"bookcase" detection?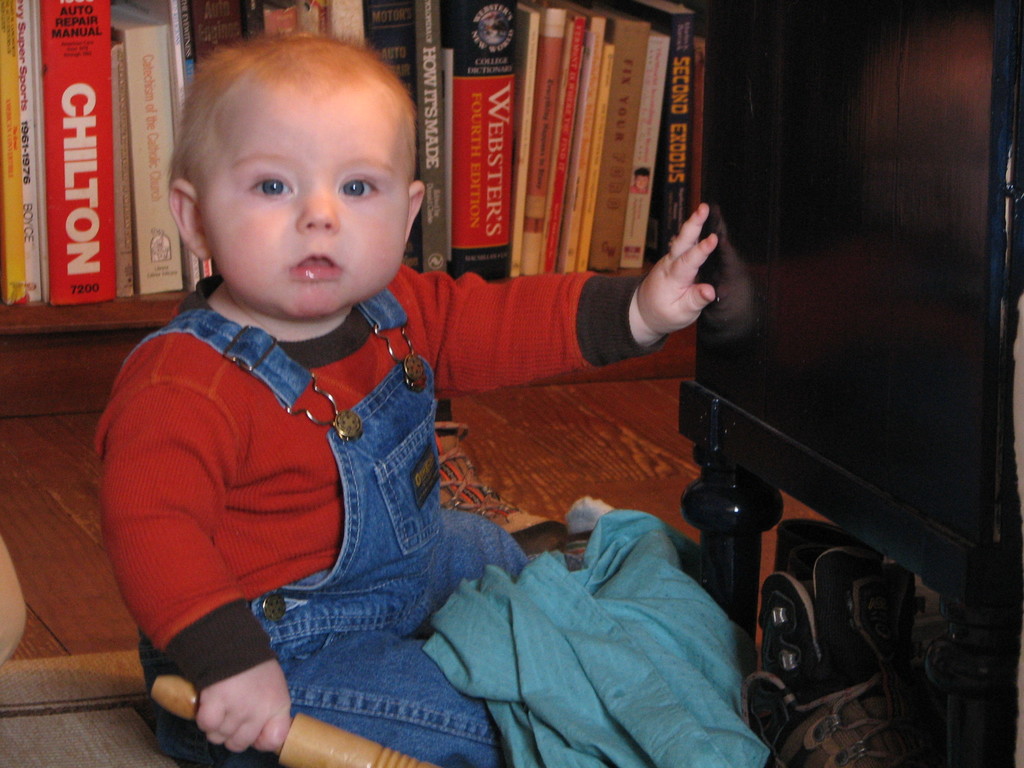
crop(0, 0, 682, 334)
